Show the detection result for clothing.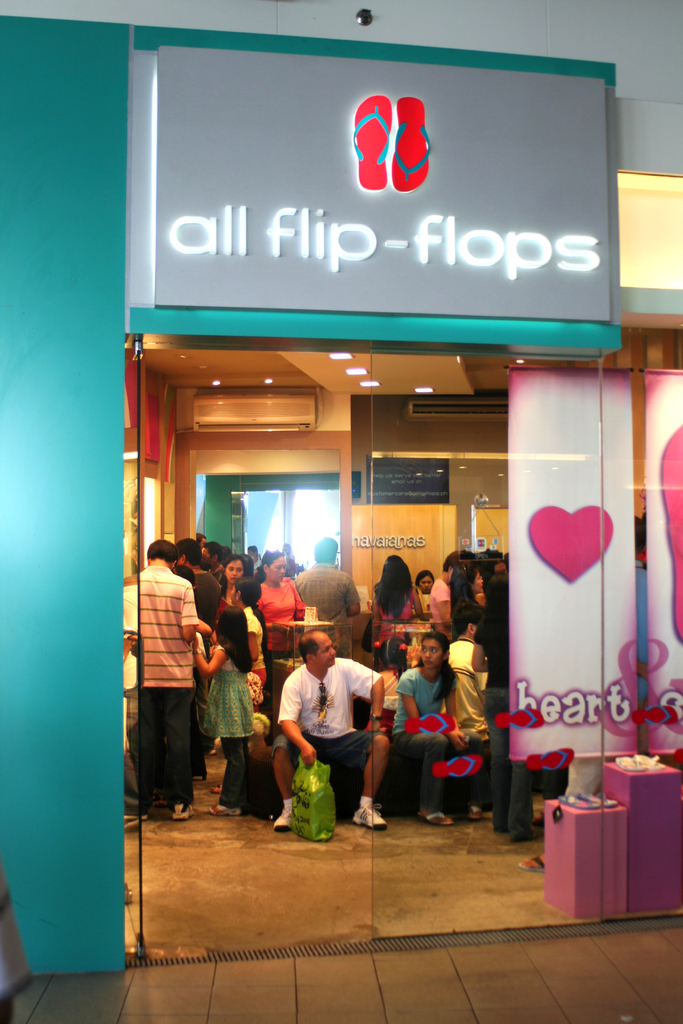
BBox(374, 589, 428, 612).
